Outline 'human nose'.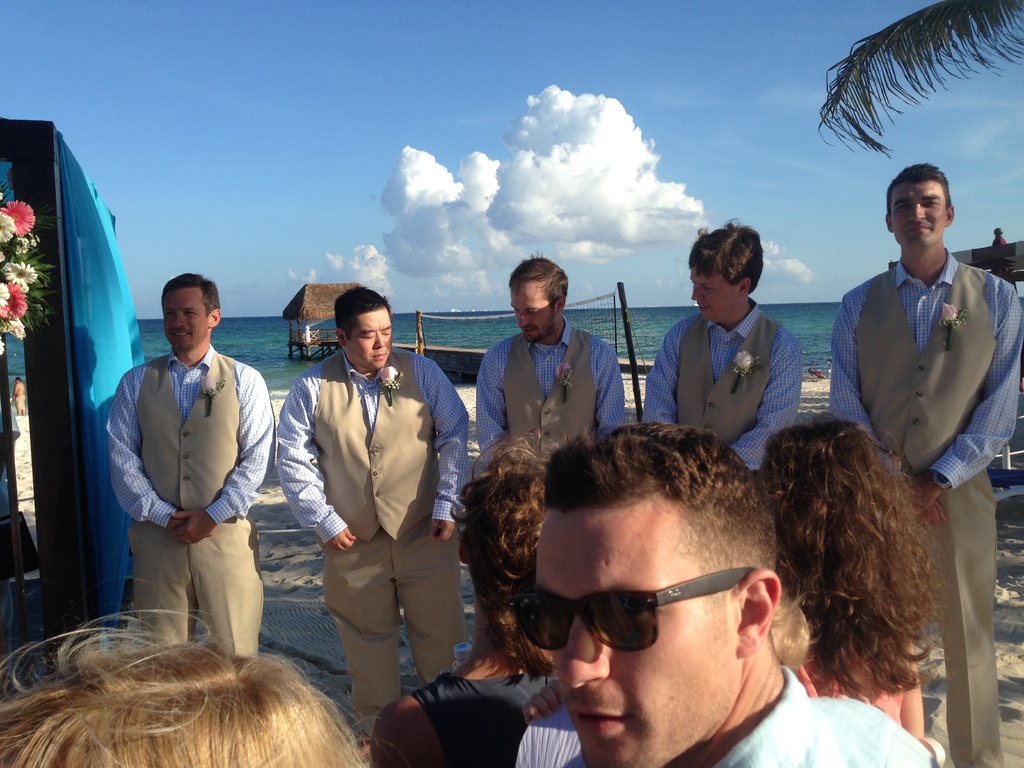
Outline: region(520, 310, 530, 326).
